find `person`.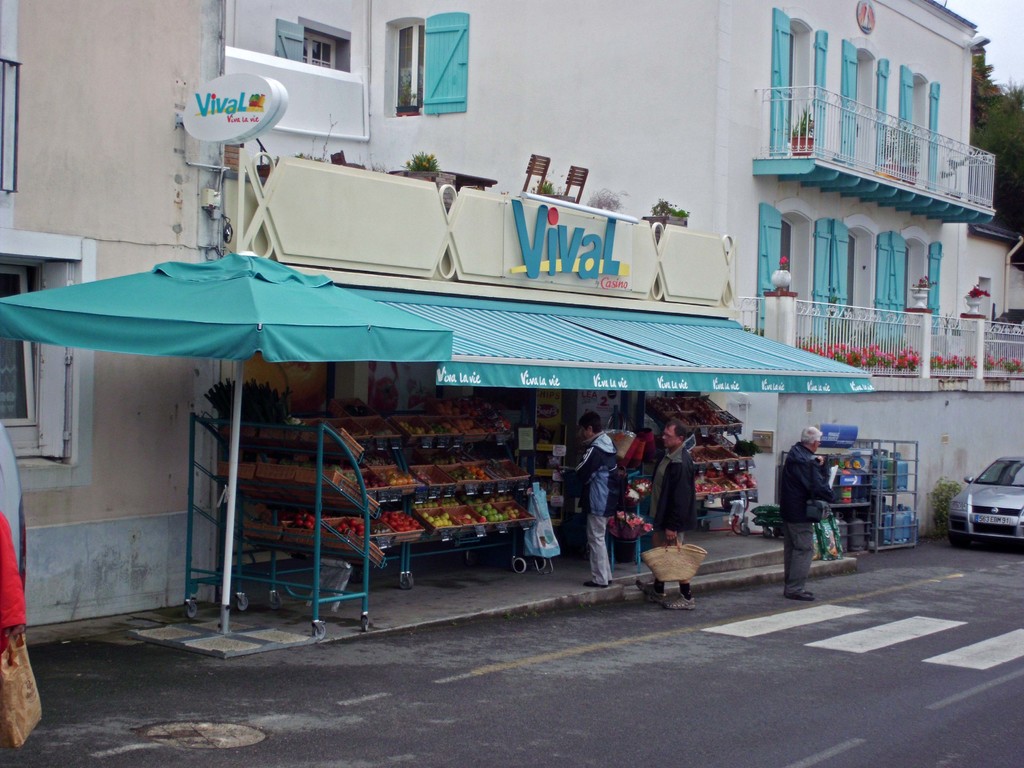
[637, 417, 692, 606].
